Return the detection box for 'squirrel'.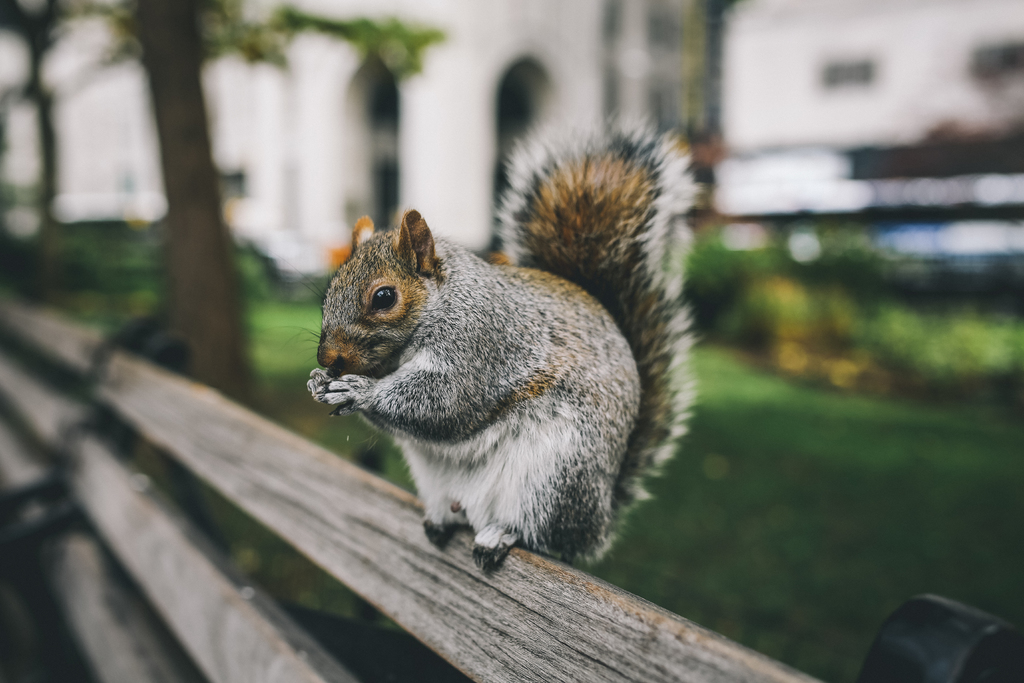
bbox=[262, 104, 701, 577].
